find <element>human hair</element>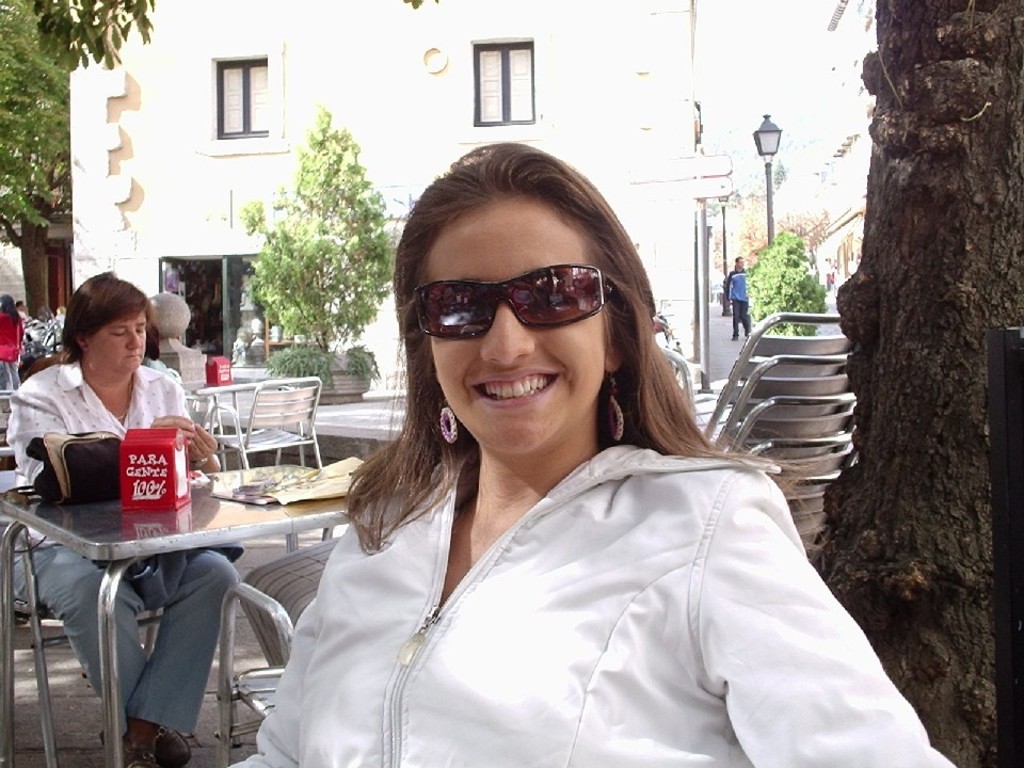
(0,293,21,327)
